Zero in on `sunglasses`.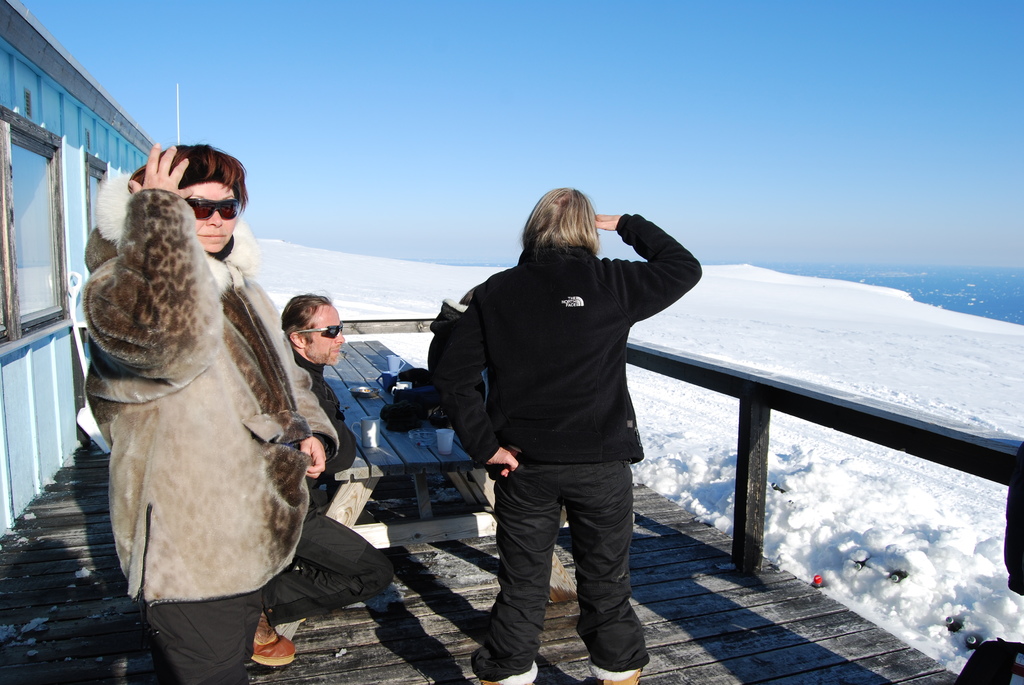
Zeroed in: {"x1": 184, "y1": 196, "x2": 238, "y2": 221}.
